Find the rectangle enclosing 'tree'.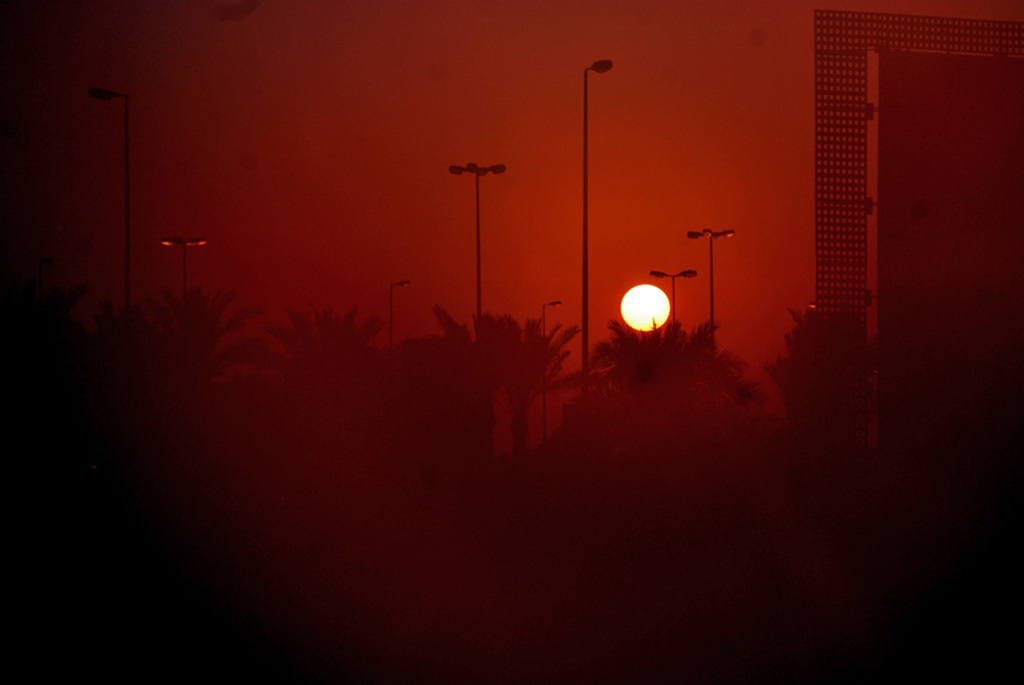
l=146, t=284, r=294, b=406.
